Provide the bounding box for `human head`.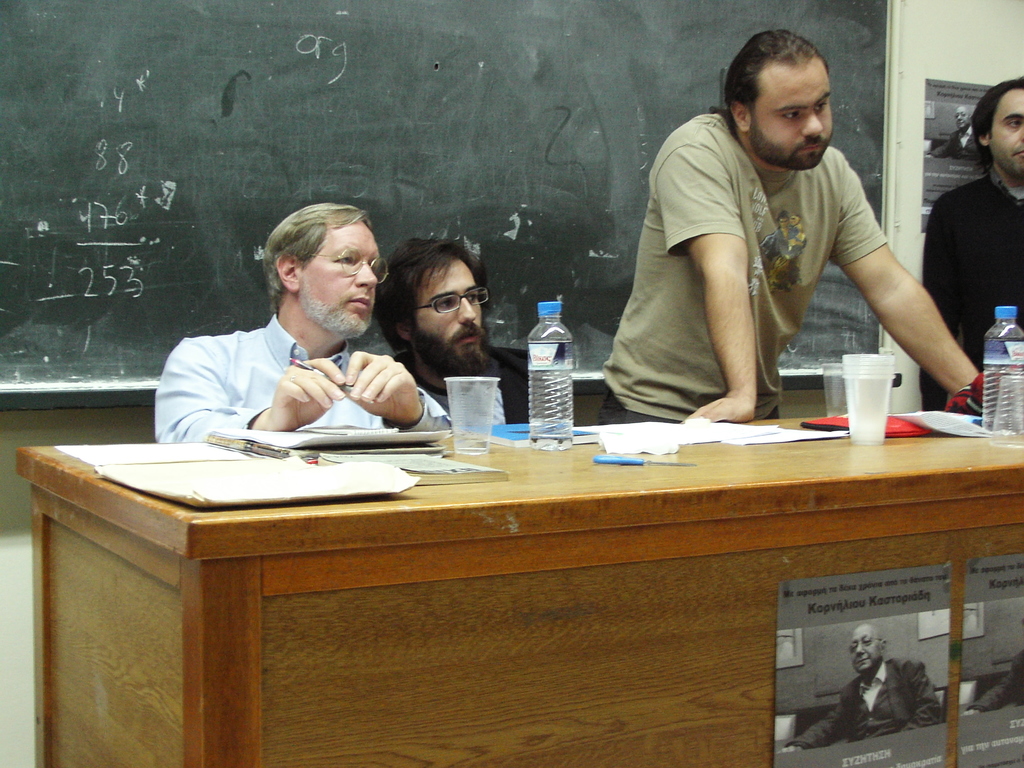
bbox(955, 108, 975, 131).
